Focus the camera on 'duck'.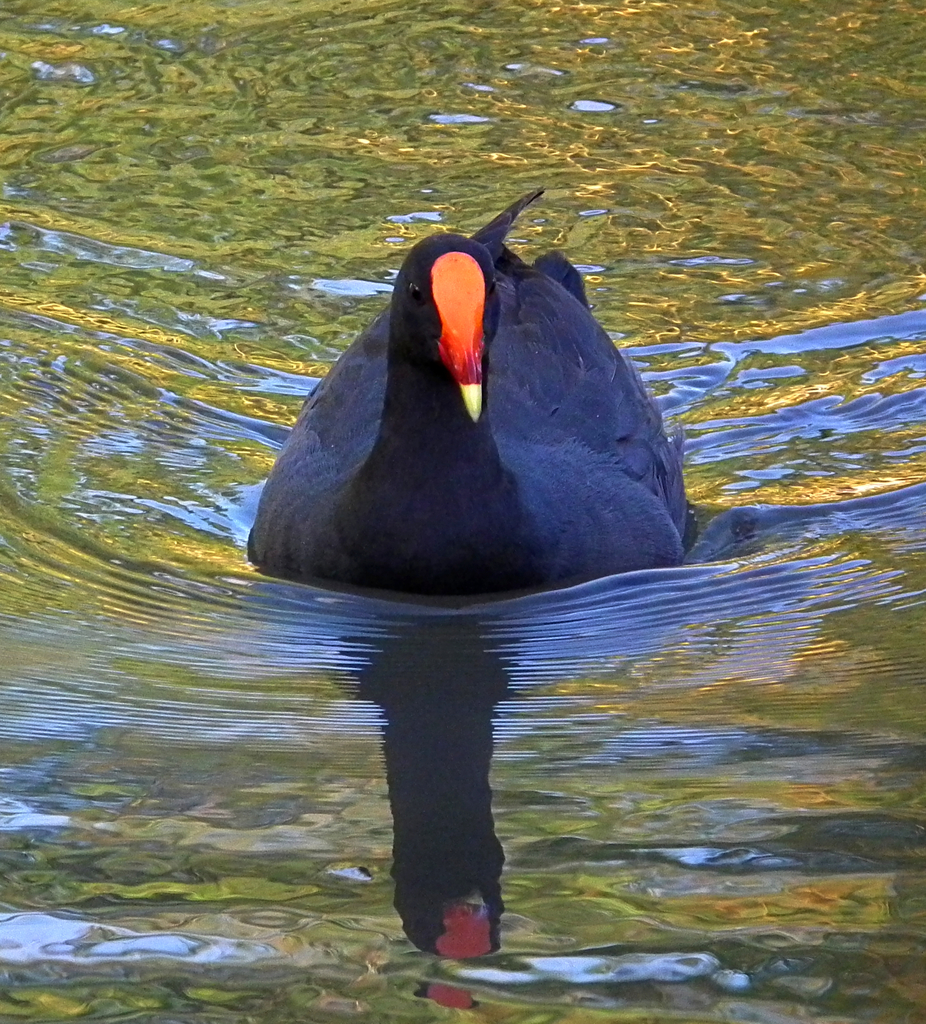
Focus region: box(241, 173, 729, 616).
